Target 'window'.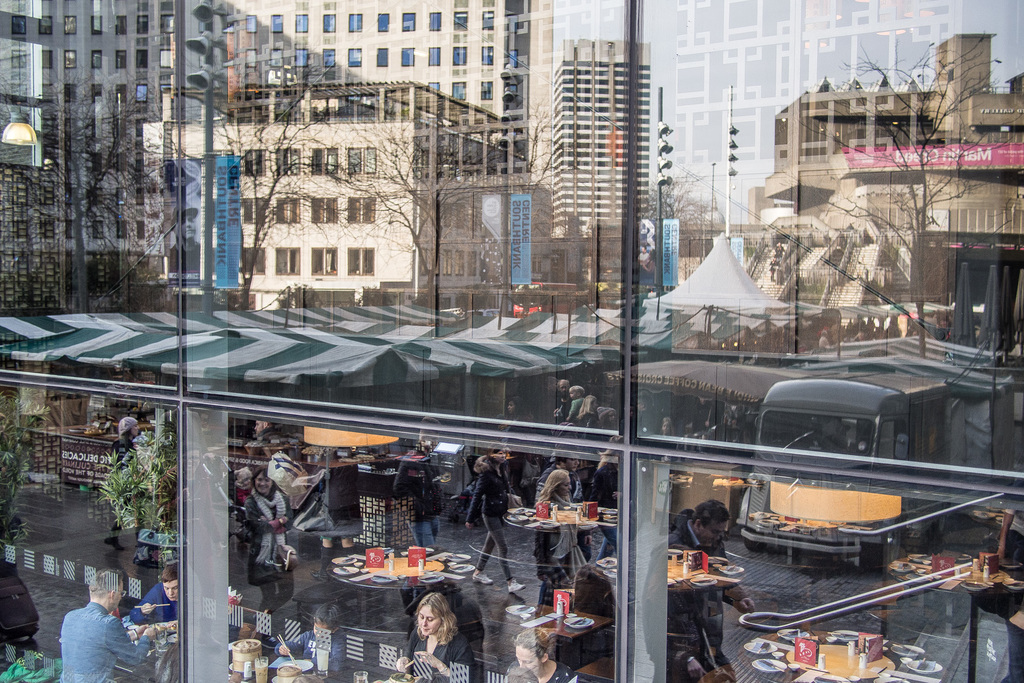
Target region: <bbox>246, 53, 259, 65</bbox>.
